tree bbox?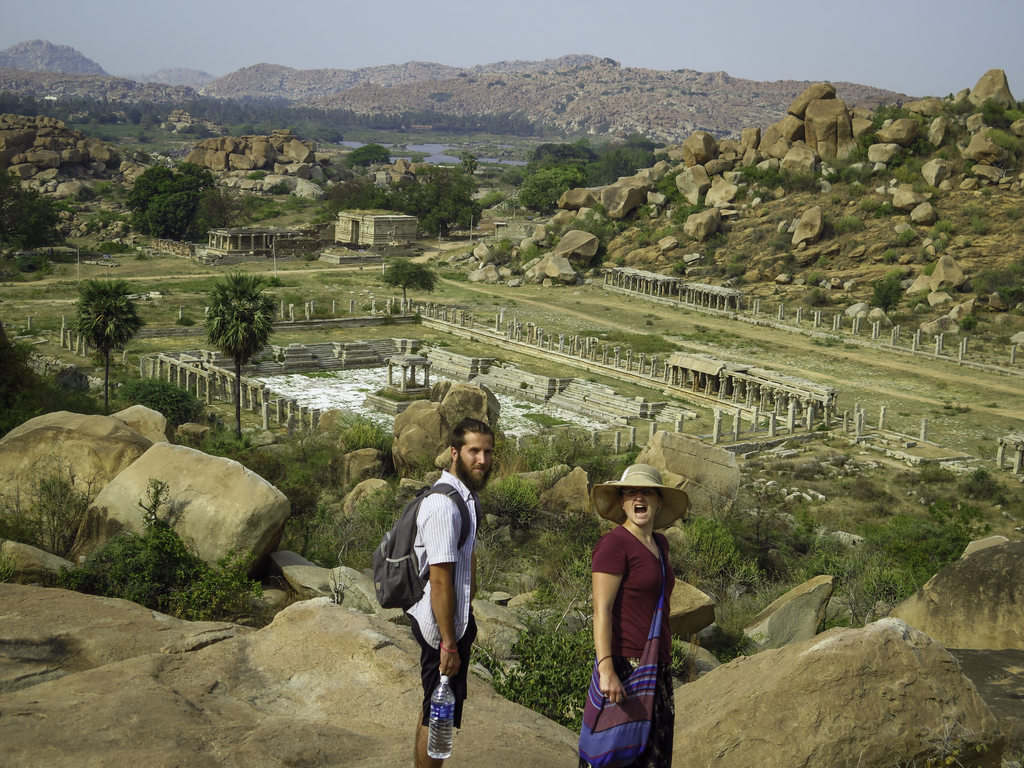
x1=977, y1=98, x2=1012, y2=128
